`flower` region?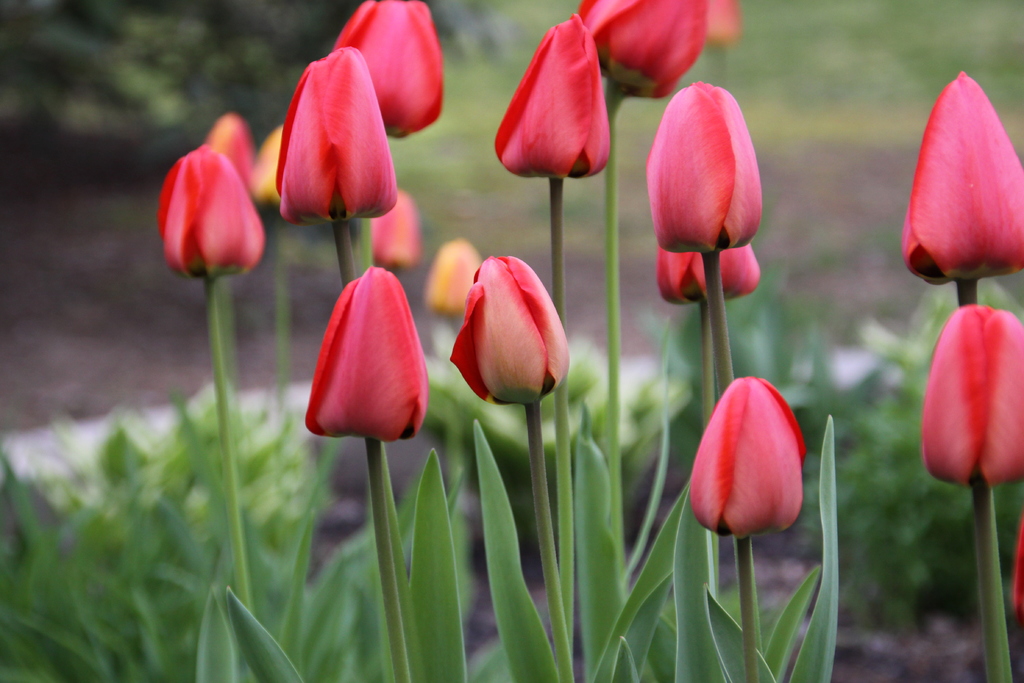
x1=425, y1=240, x2=483, y2=325
